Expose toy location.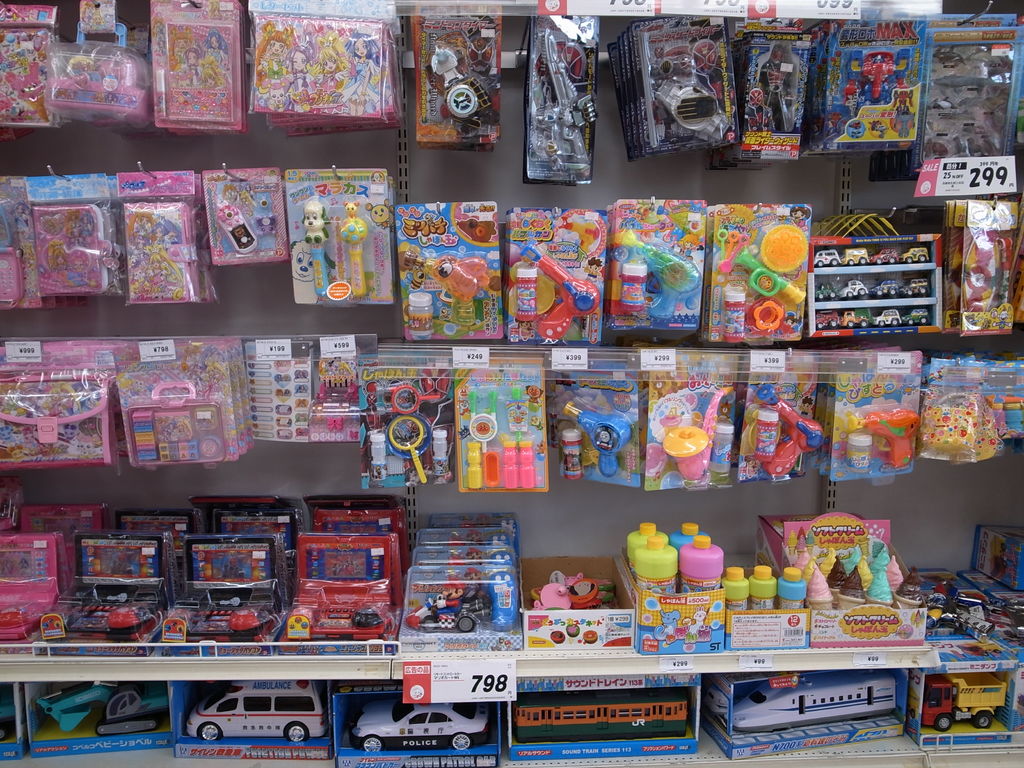
Exposed at bbox=(793, 547, 810, 571).
